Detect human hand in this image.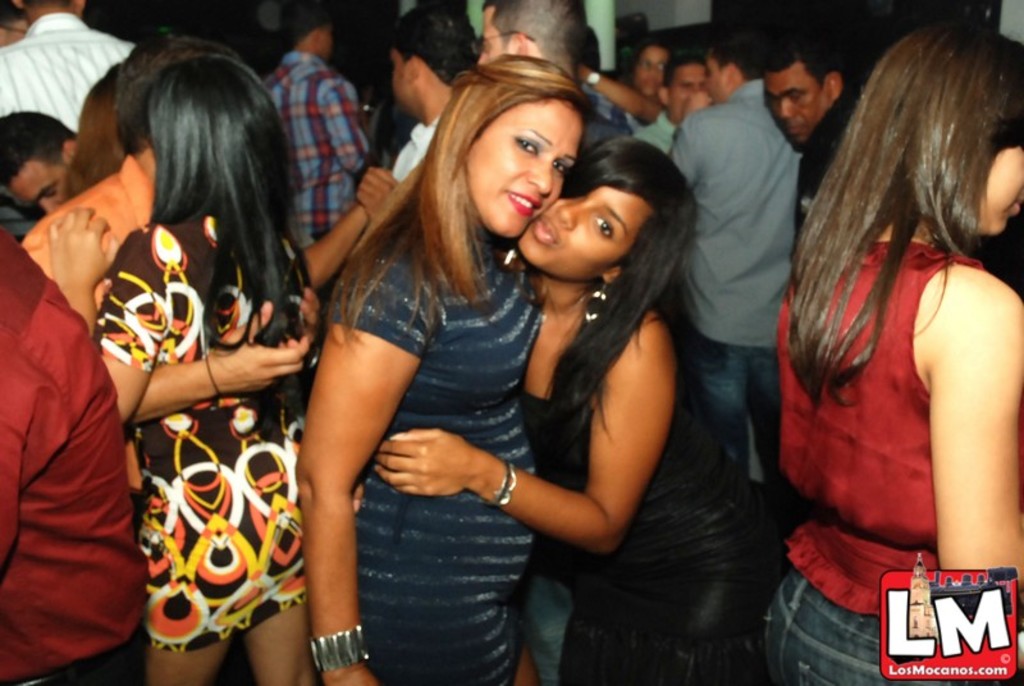
Detection: bbox=[46, 205, 182, 425].
